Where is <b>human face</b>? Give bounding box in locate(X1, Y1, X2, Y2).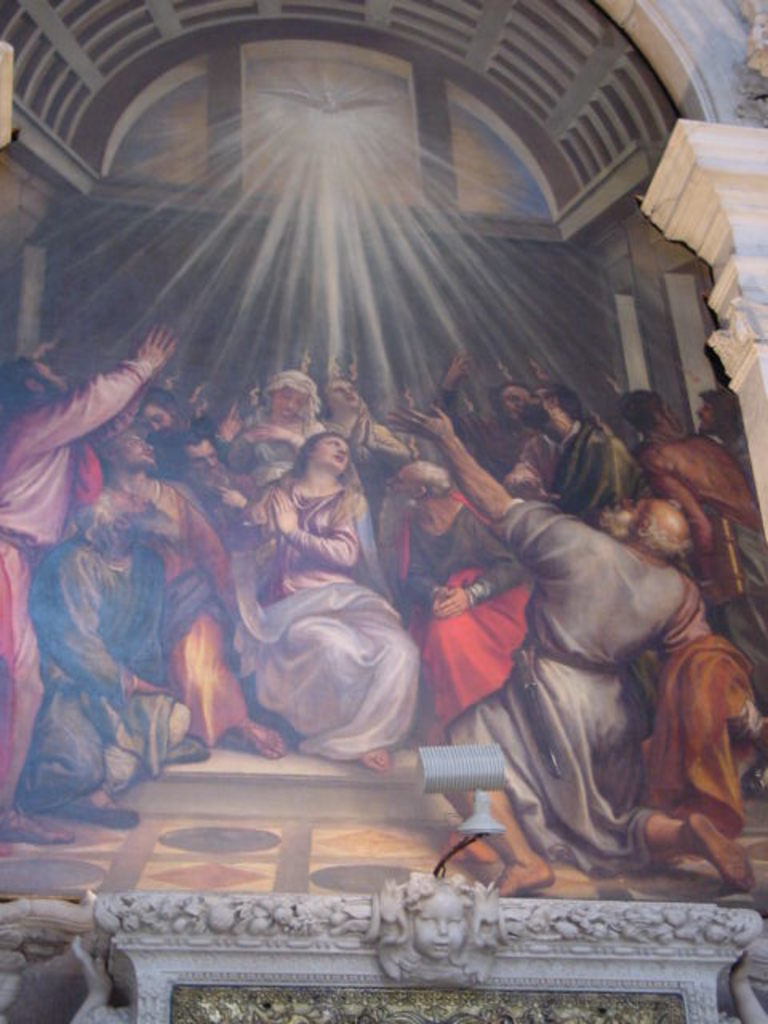
locate(179, 434, 218, 486).
